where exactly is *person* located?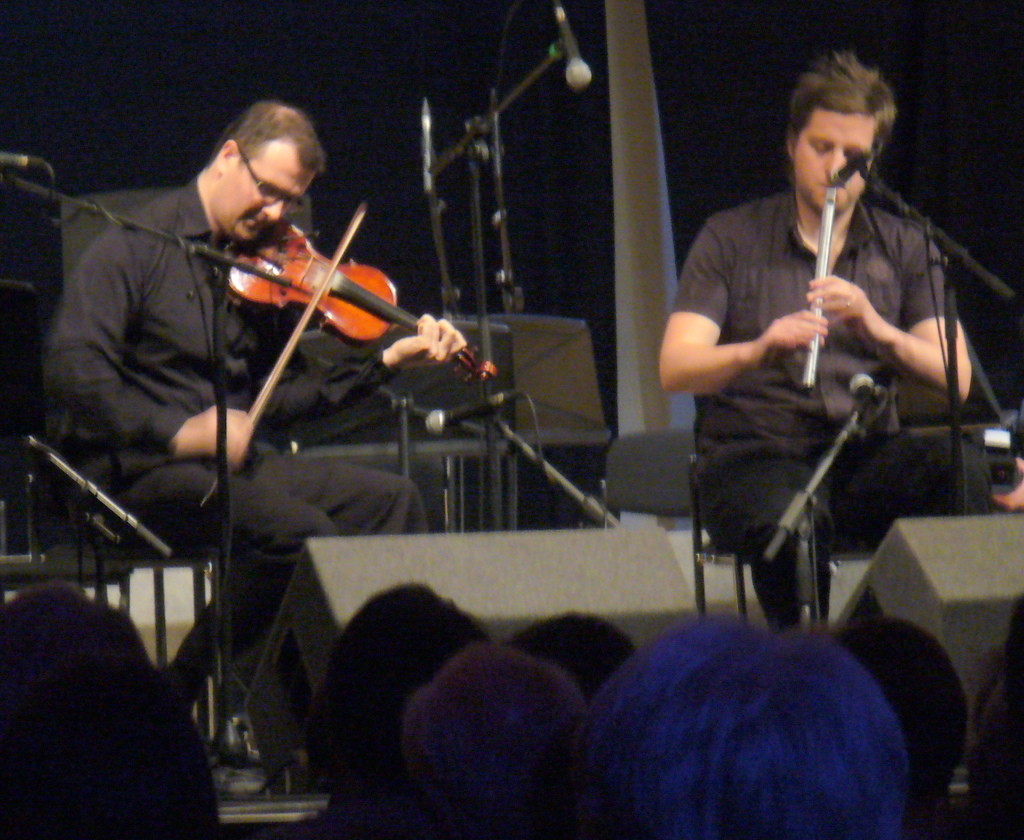
Its bounding box is <region>42, 98, 467, 714</region>.
